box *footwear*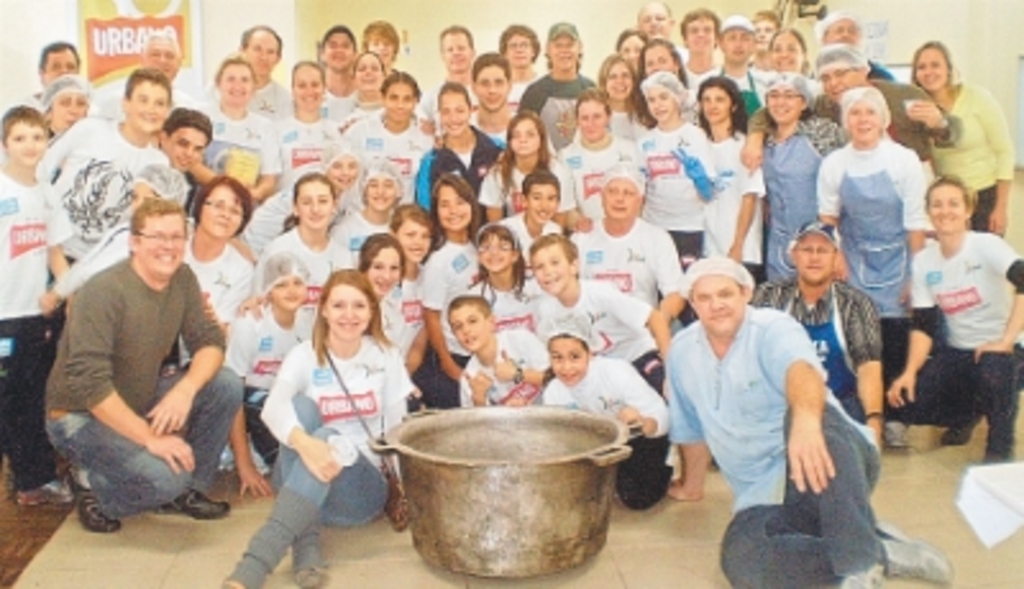
220,558,259,586
